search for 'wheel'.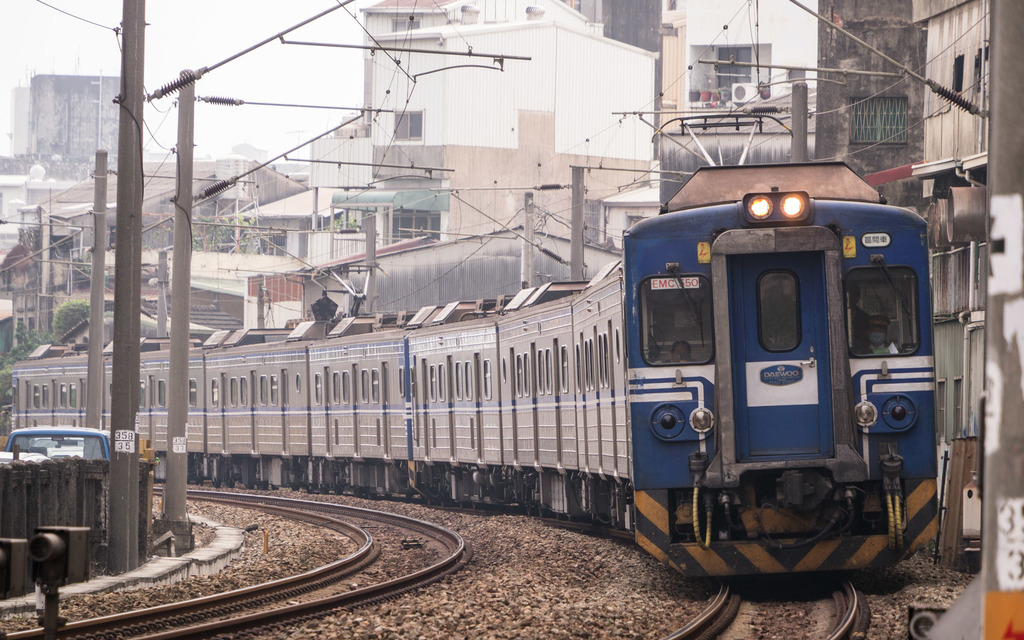
Found at 460,500,465,506.
